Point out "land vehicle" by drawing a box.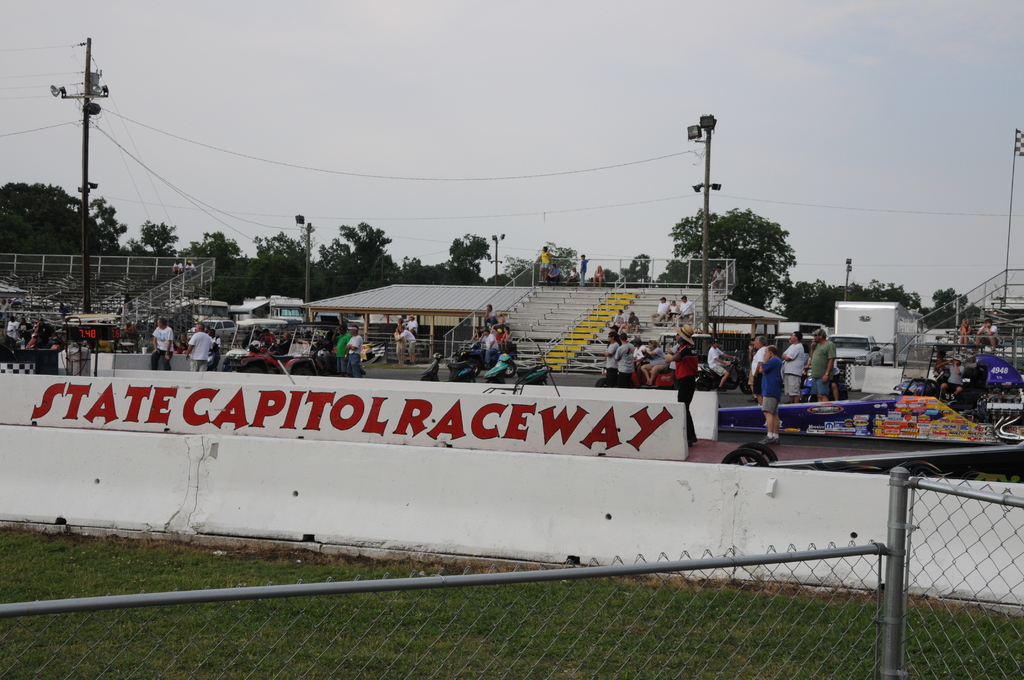
{"left": 717, "top": 348, "right": 1023, "bottom": 444}.
